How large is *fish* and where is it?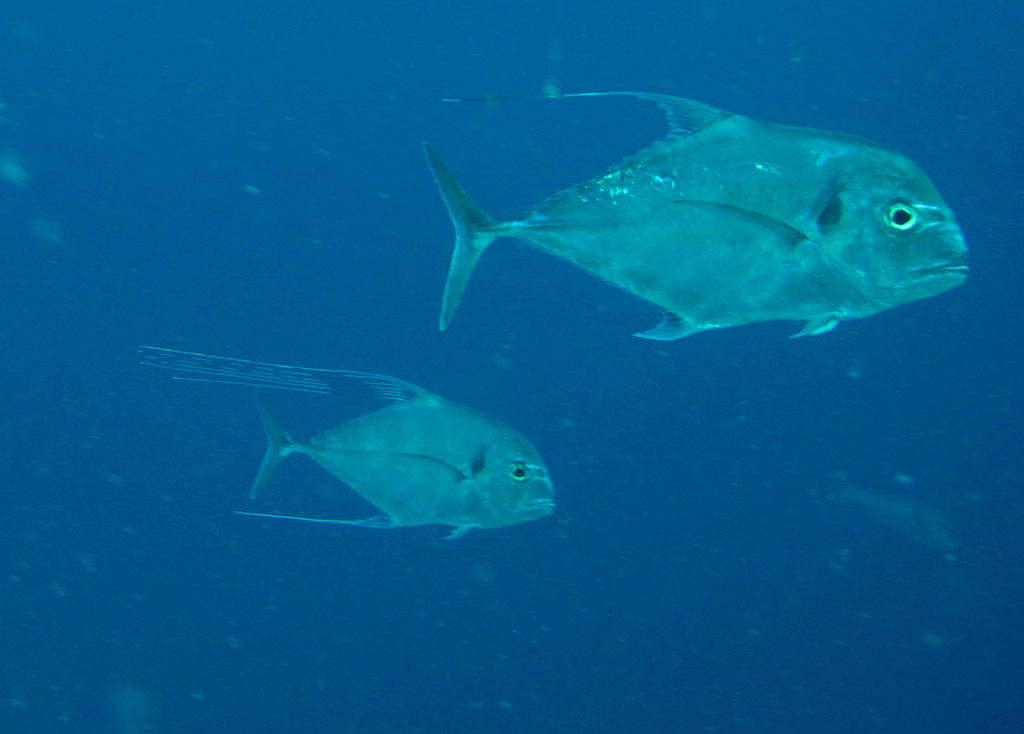
Bounding box: {"x1": 127, "y1": 359, "x2": 565, "y2": 547}.
